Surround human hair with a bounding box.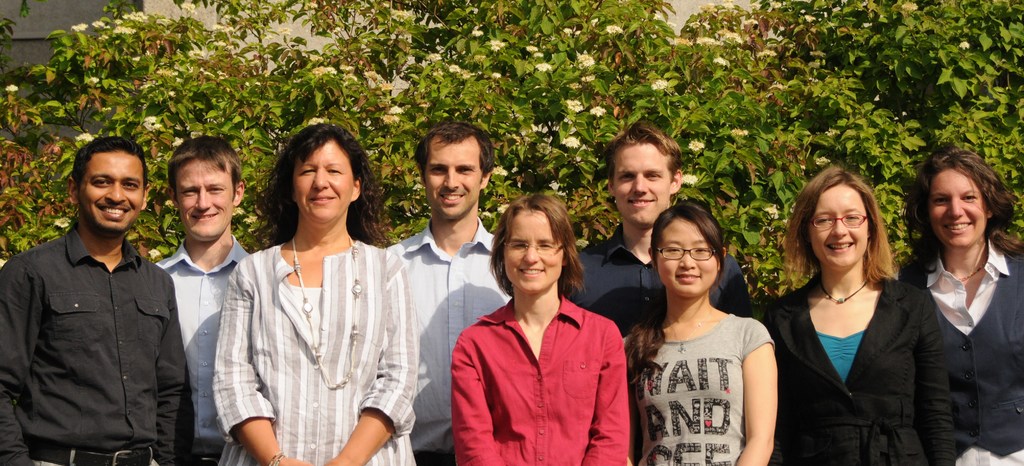
[x1=618, y1=199, x2=721, y2=463].
